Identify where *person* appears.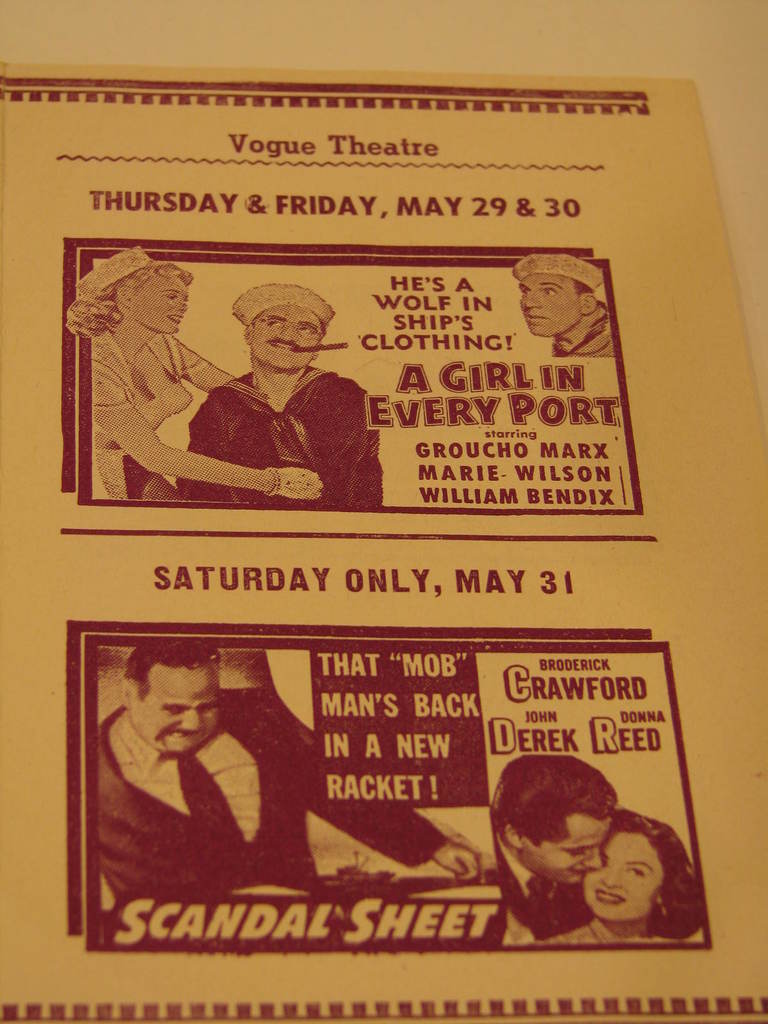
Appears at <region>54, 243, 322, 512</region>.
